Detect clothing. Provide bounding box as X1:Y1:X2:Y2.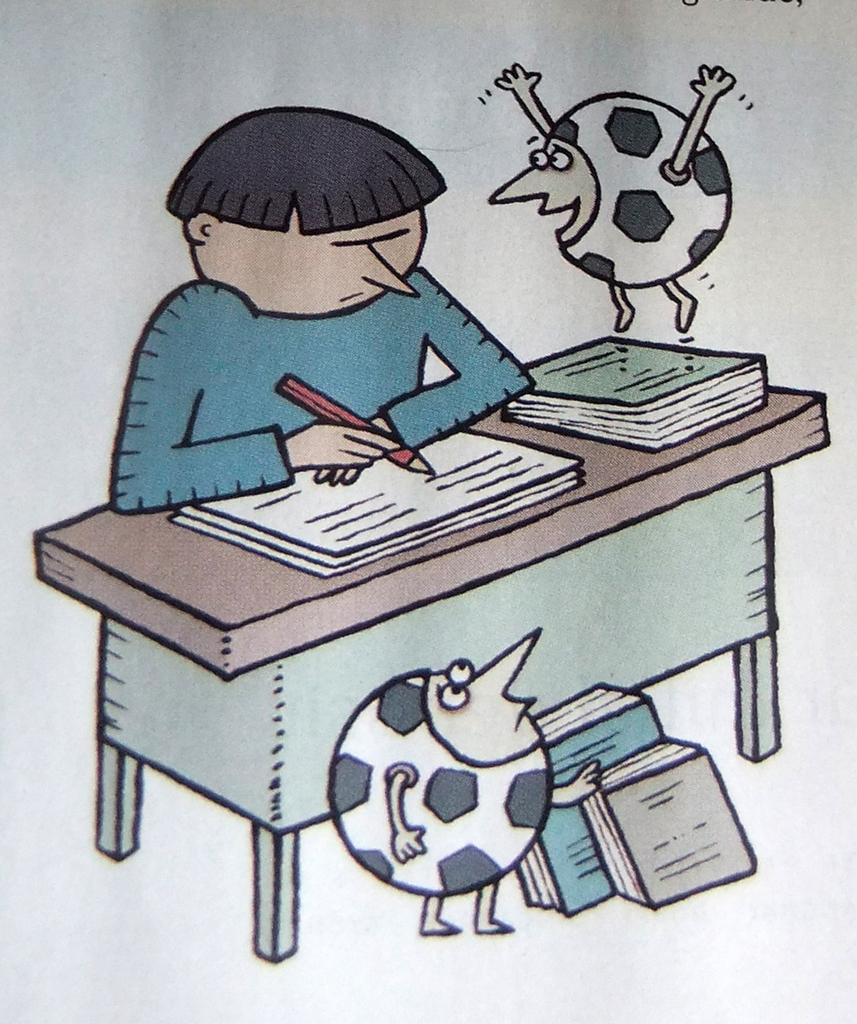
116:279:536:507.
